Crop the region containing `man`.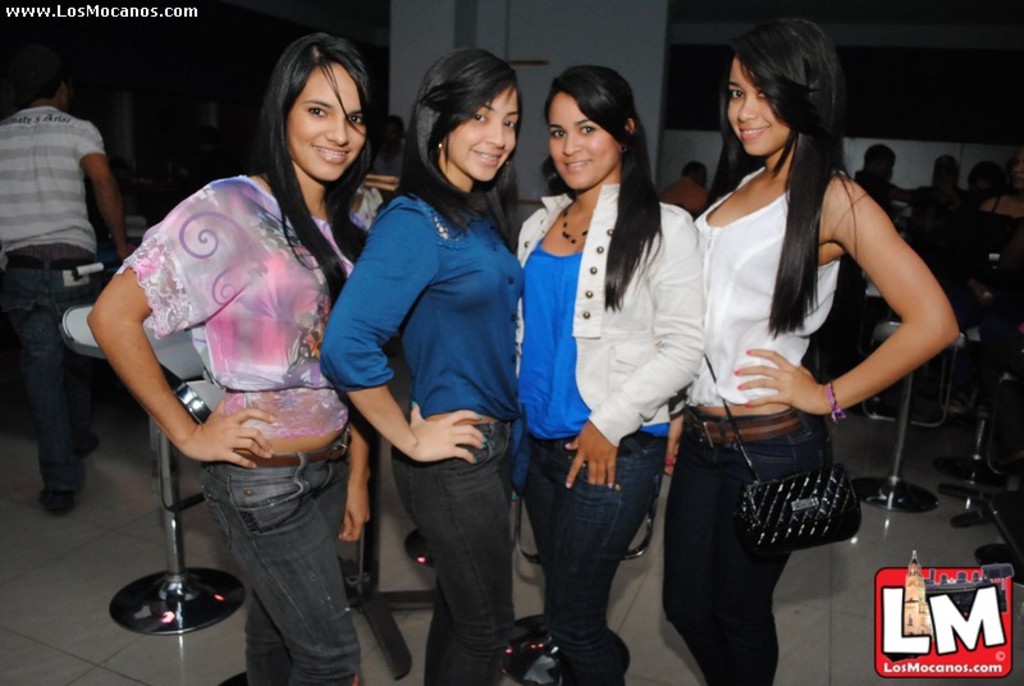
Crop region: x1=915 y1=157 x2=974 y2=207.
